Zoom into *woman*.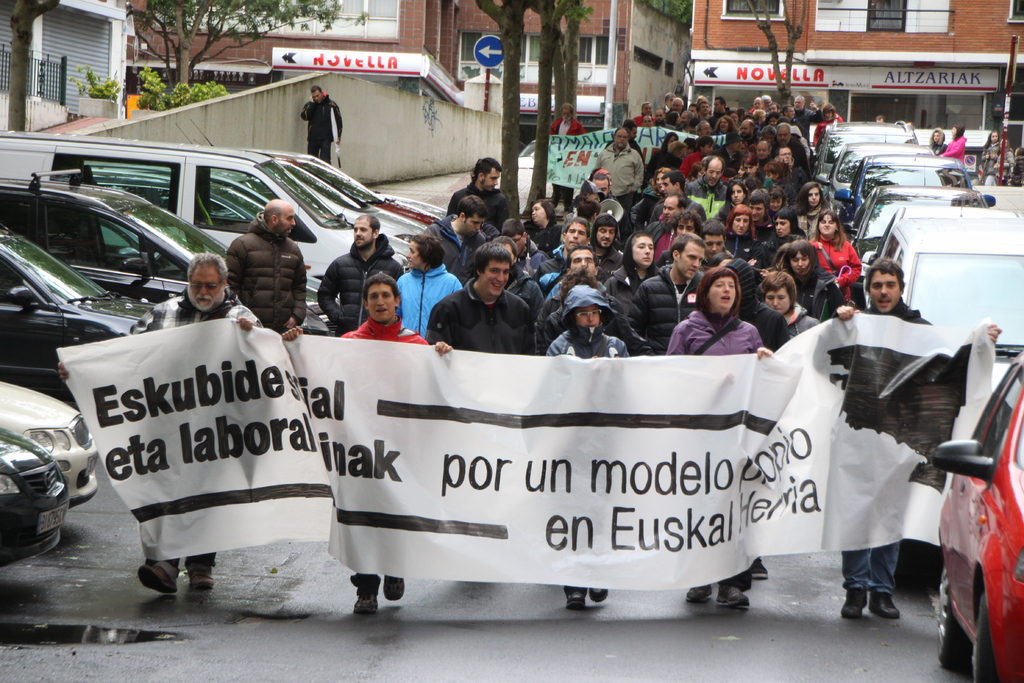
Zoom target: region(719, 202, 767, 263).
